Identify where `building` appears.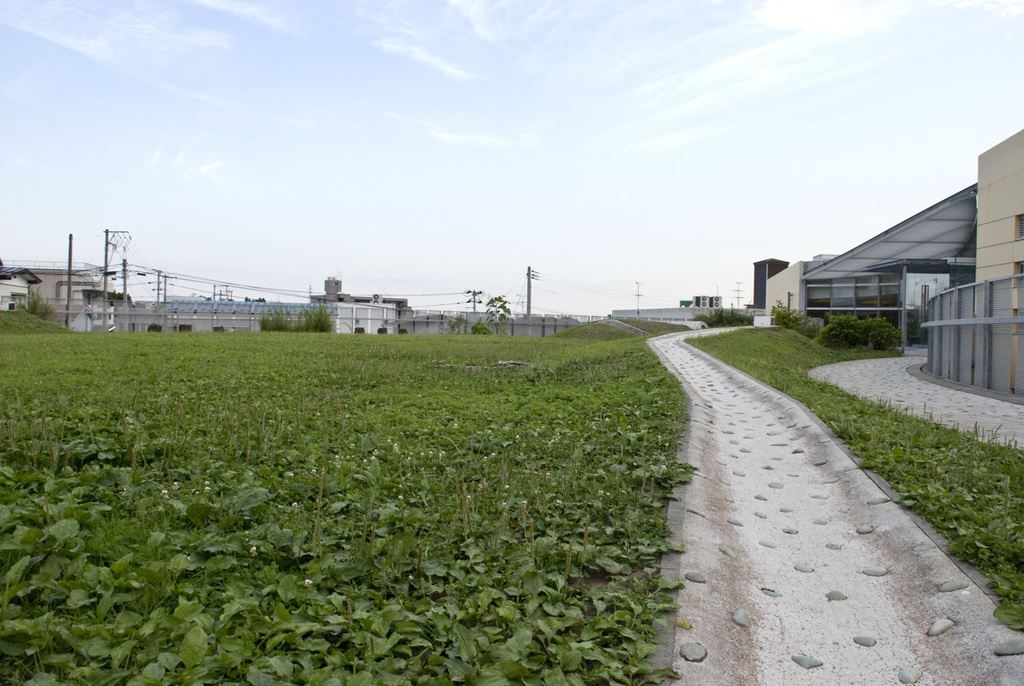
Appears at 746,129,1023,391.
